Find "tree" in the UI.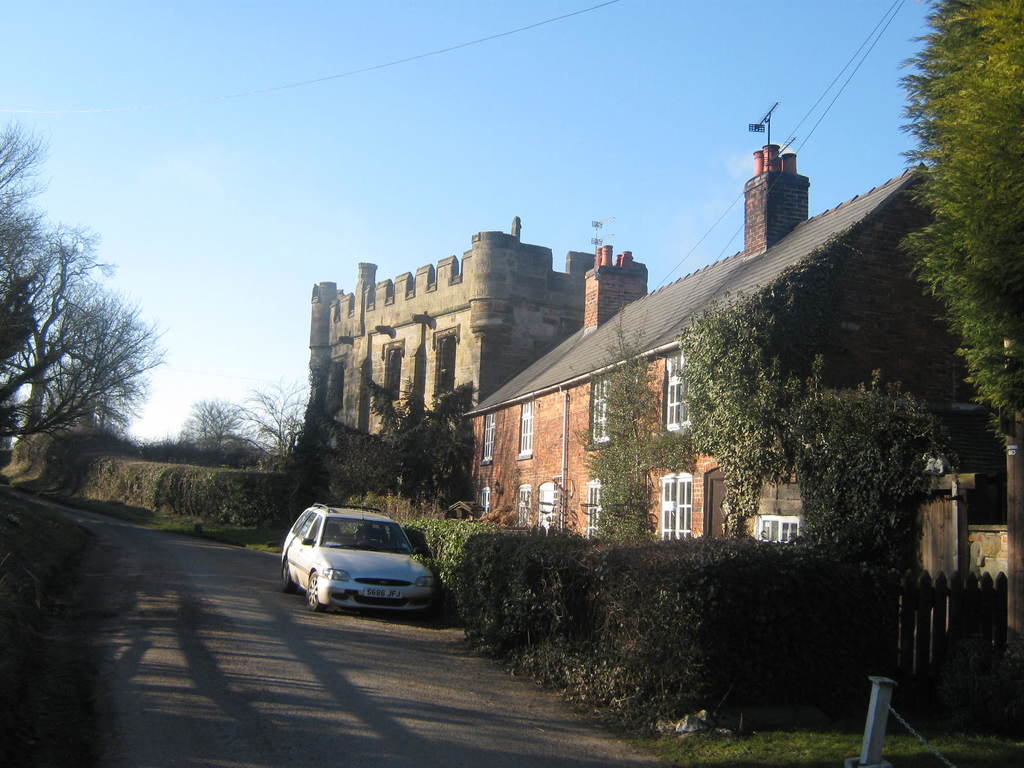
UI element at x1=186, y1=399, x2=252, y2=470.
